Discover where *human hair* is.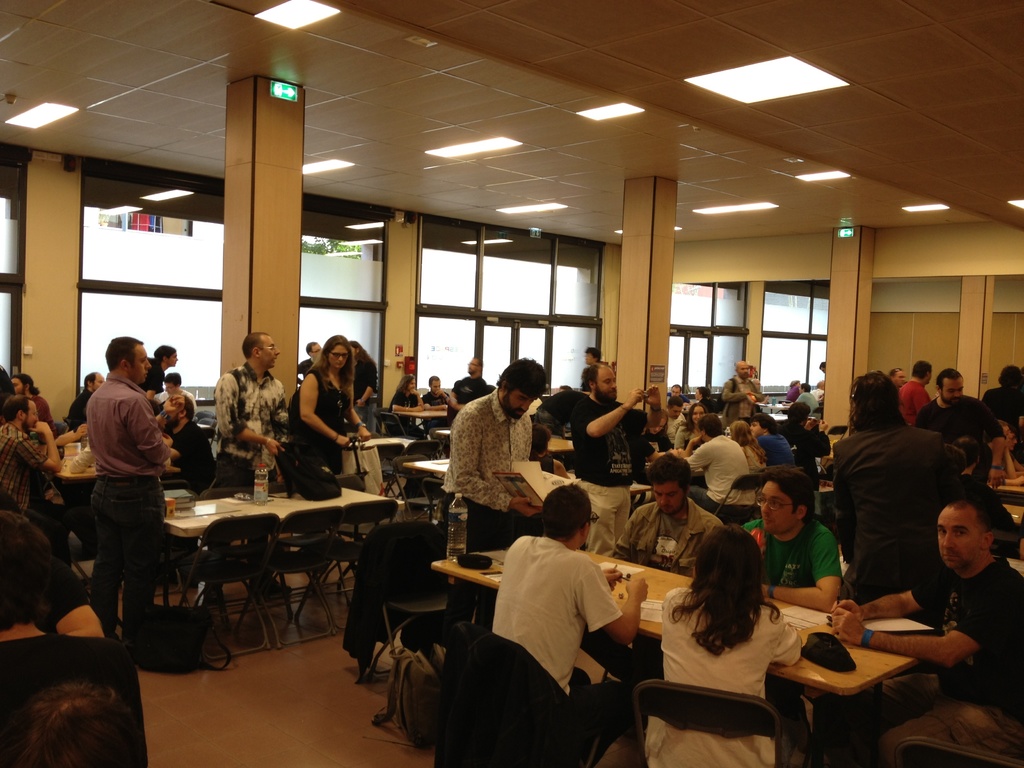
Discovered at <region>700, 410, 723, 437</region>.
